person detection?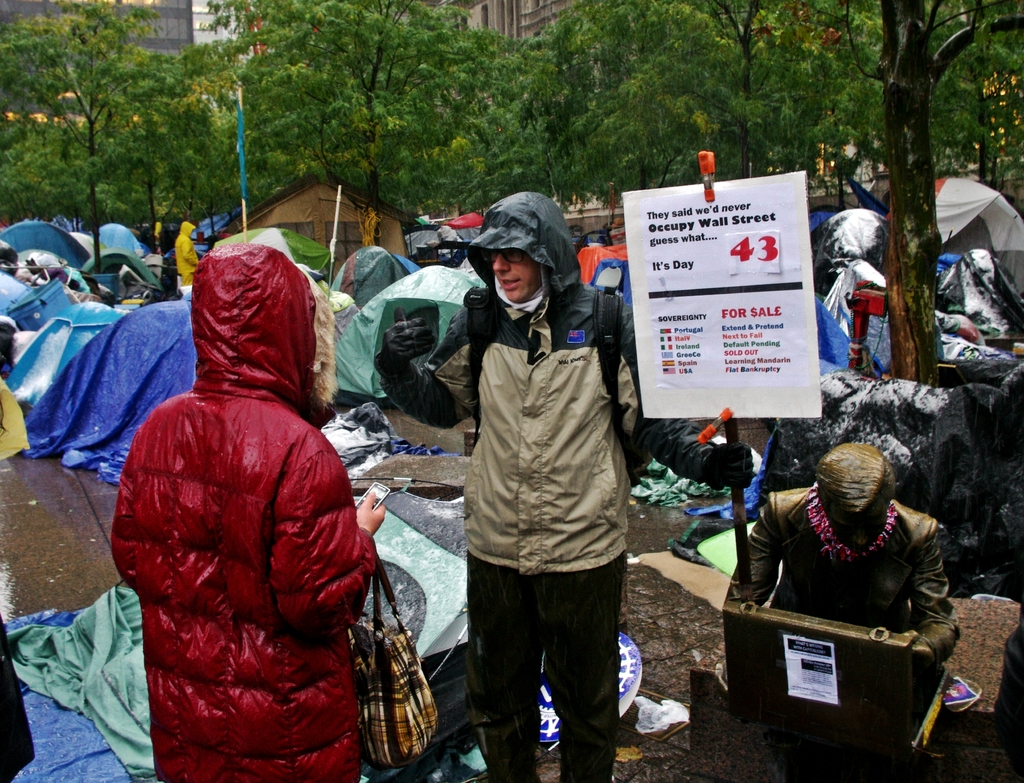
(left=372, top=186, right=755, bottom=782)
